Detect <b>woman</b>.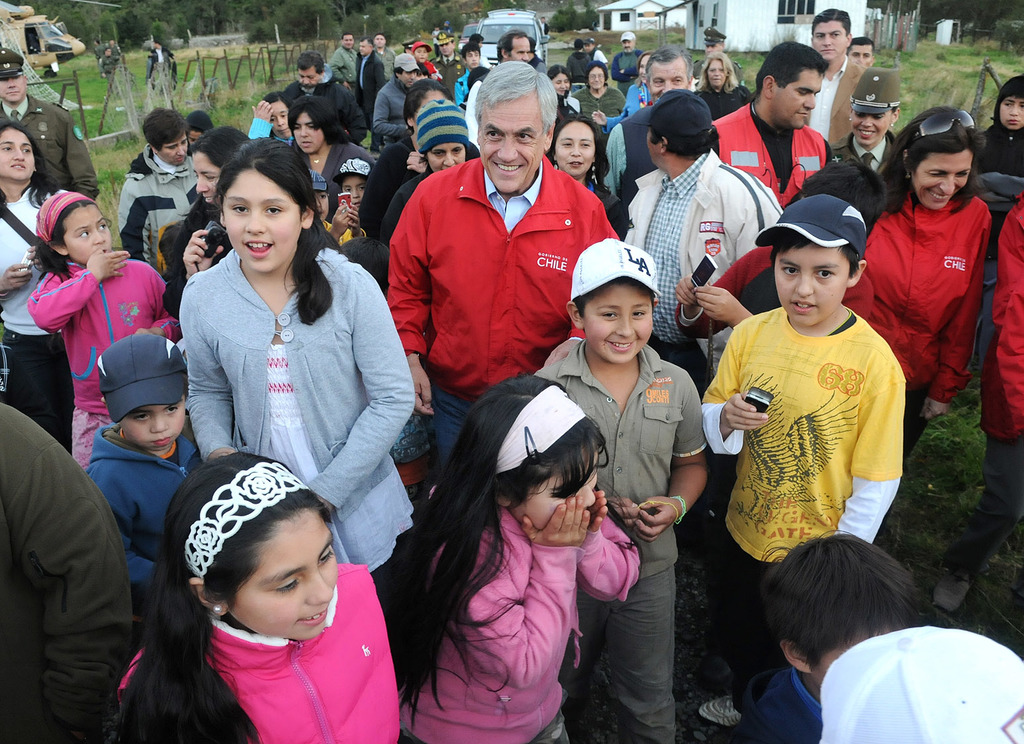
Detected at l=359, t=77, r=479, b=230.
